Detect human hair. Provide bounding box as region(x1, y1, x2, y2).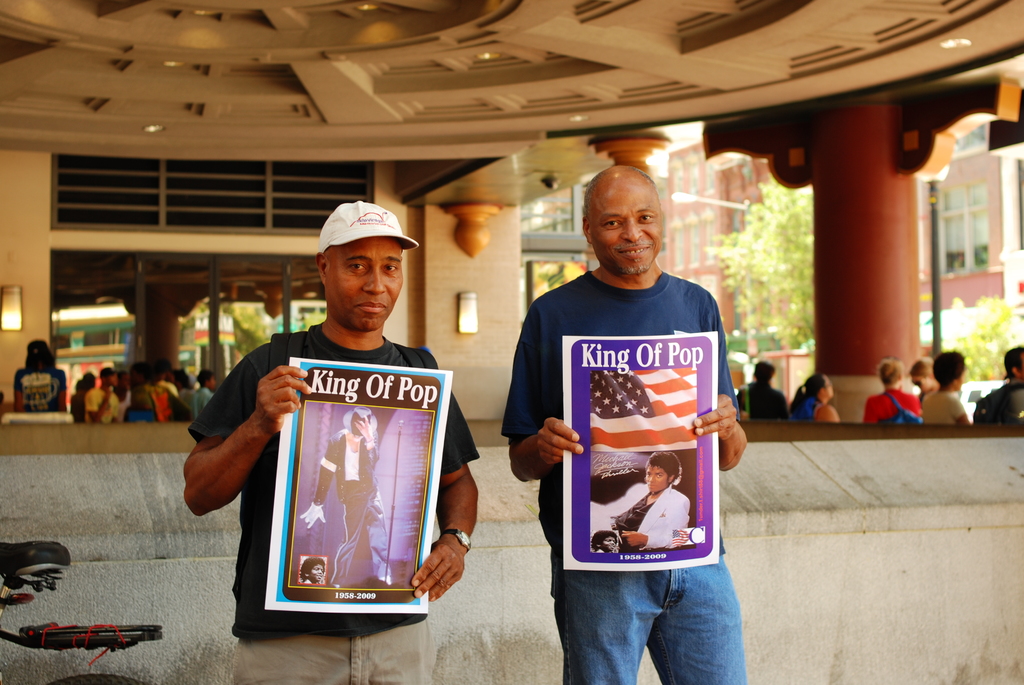
region(751, 360, 775, 383).
